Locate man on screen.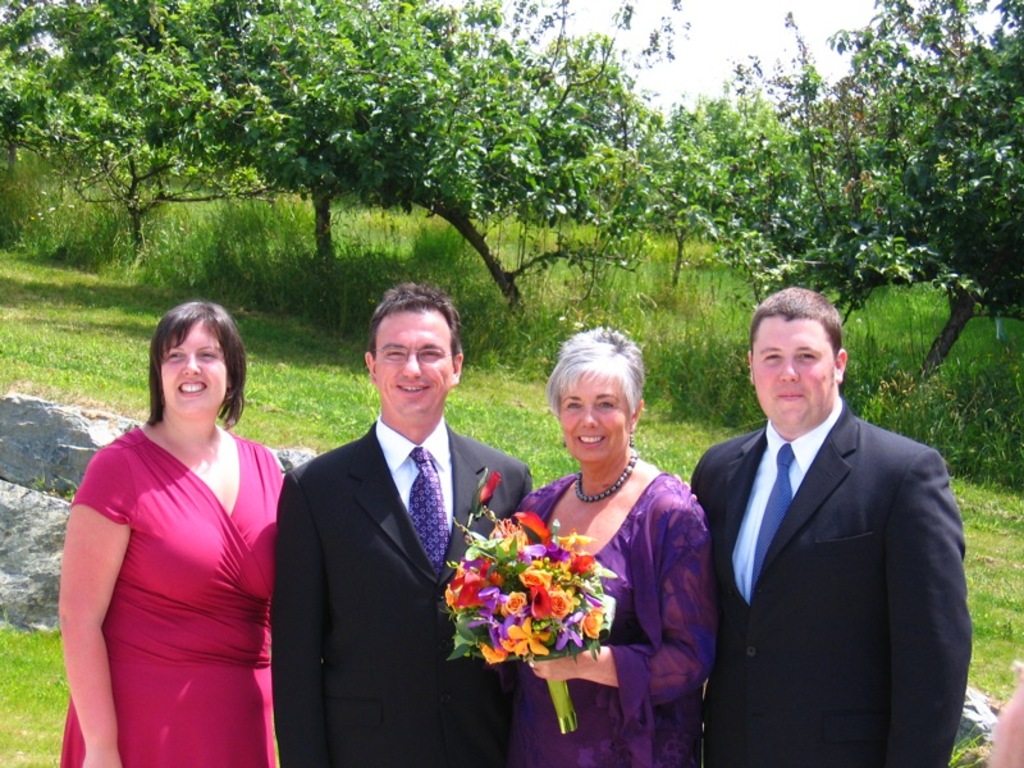
On screen at crop(273, 278, 529, 765).
